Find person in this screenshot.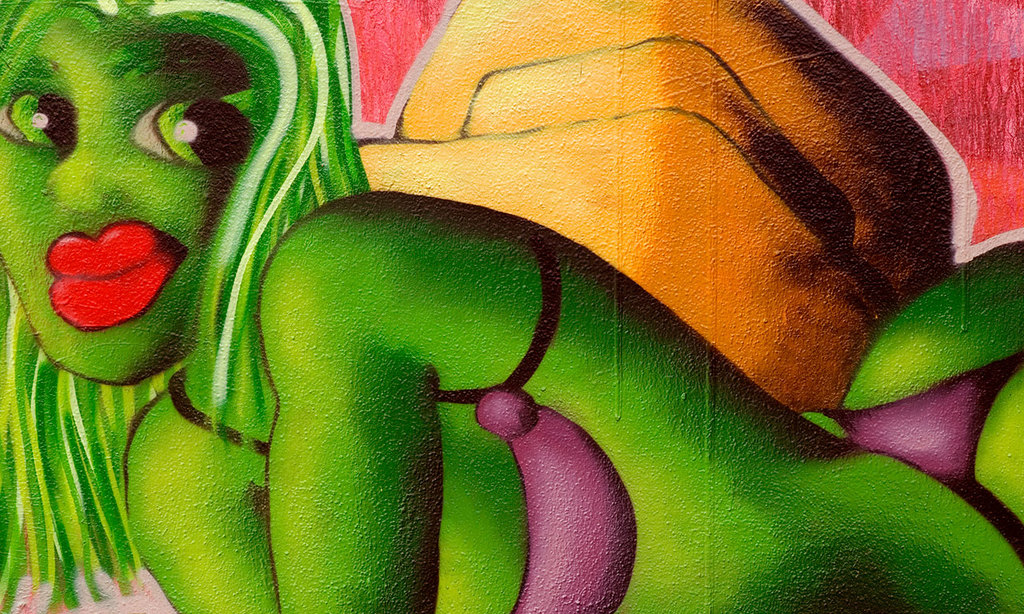
The bounding box for person is {"x1": 0, "y1": 0, "x2": 1023, "y2": 613}.
